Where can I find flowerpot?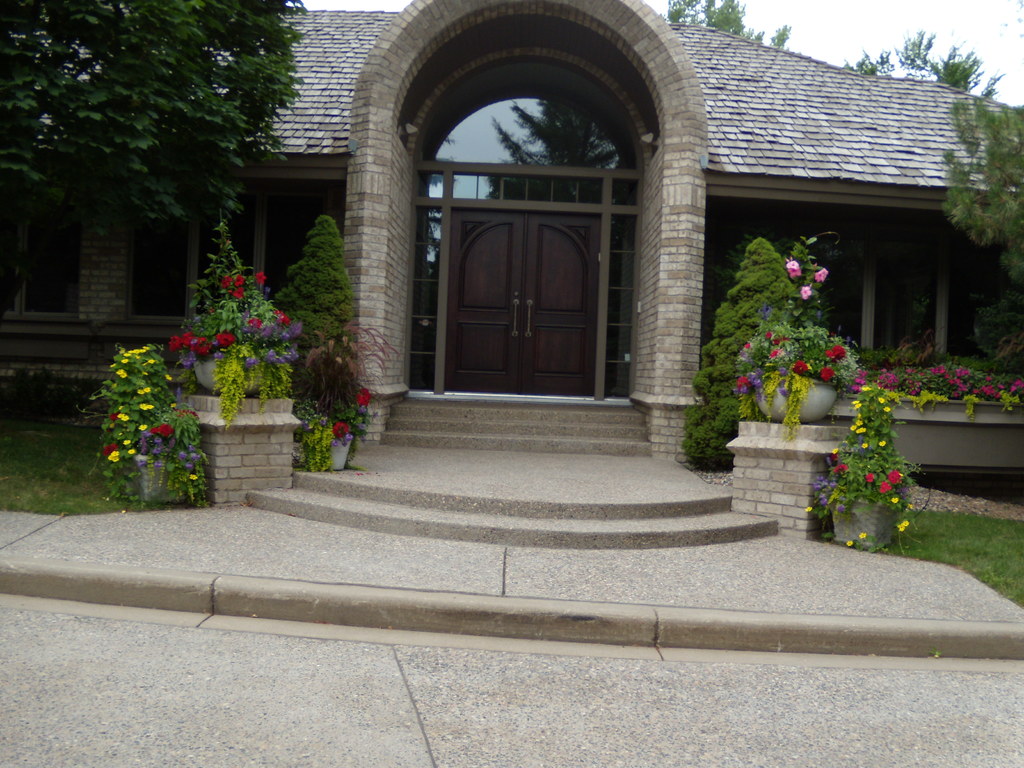
You can find it at BBox(186, 356, 278, 402).
